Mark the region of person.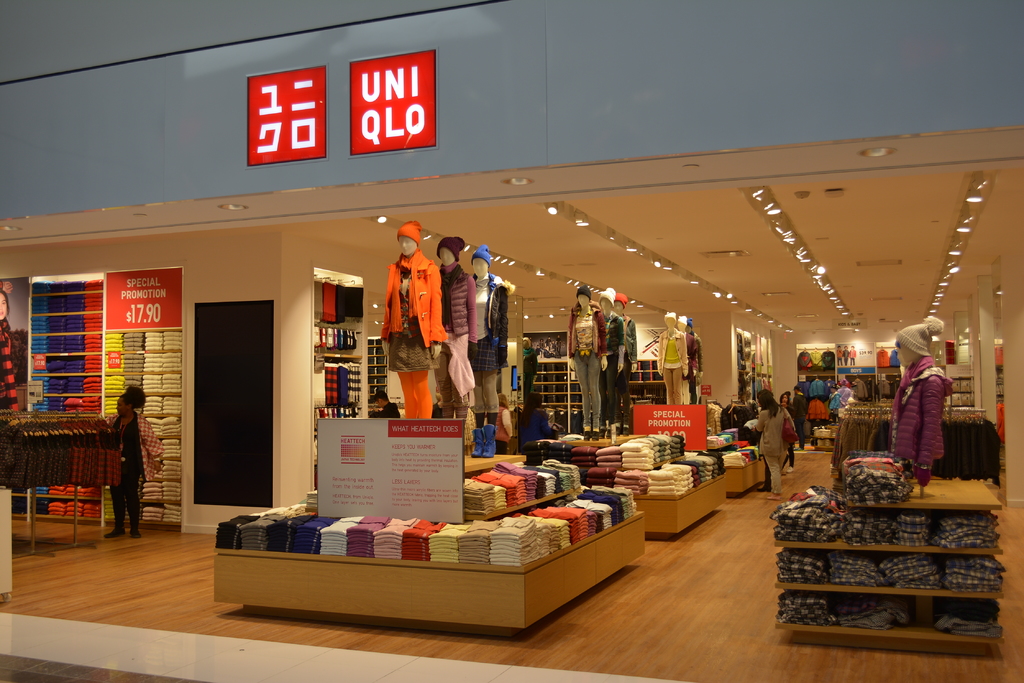
Region: (left=790, top=383, right=808, bottom=449).
